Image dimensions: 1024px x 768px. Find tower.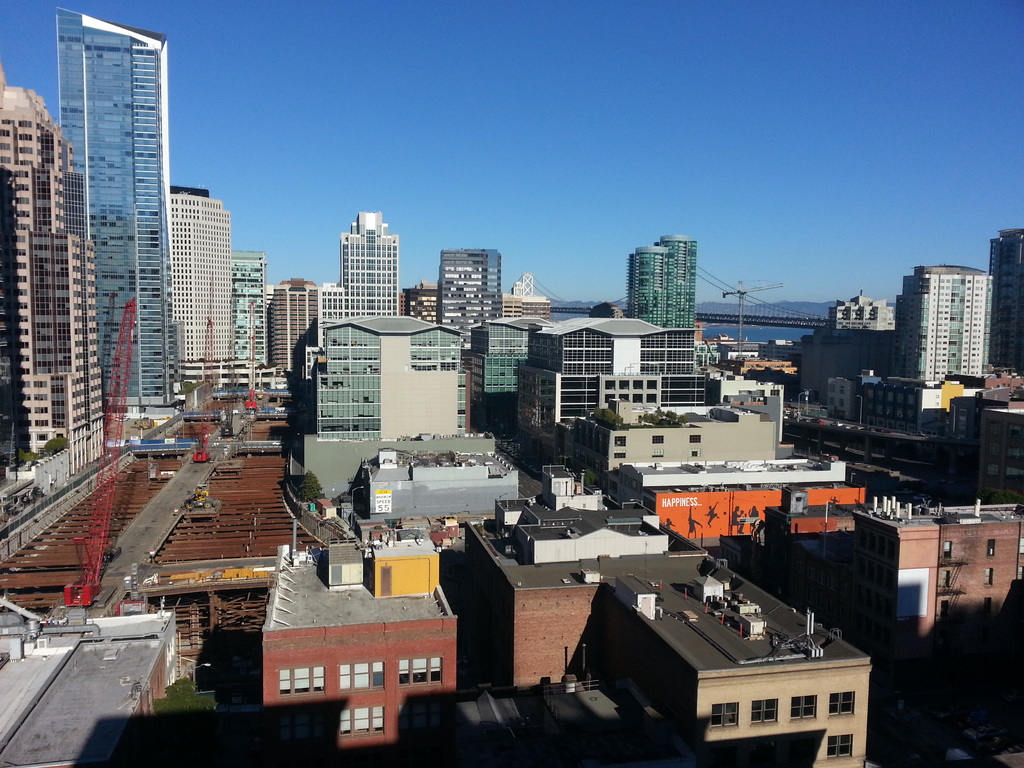
<box>0,80,107,474</box>.
